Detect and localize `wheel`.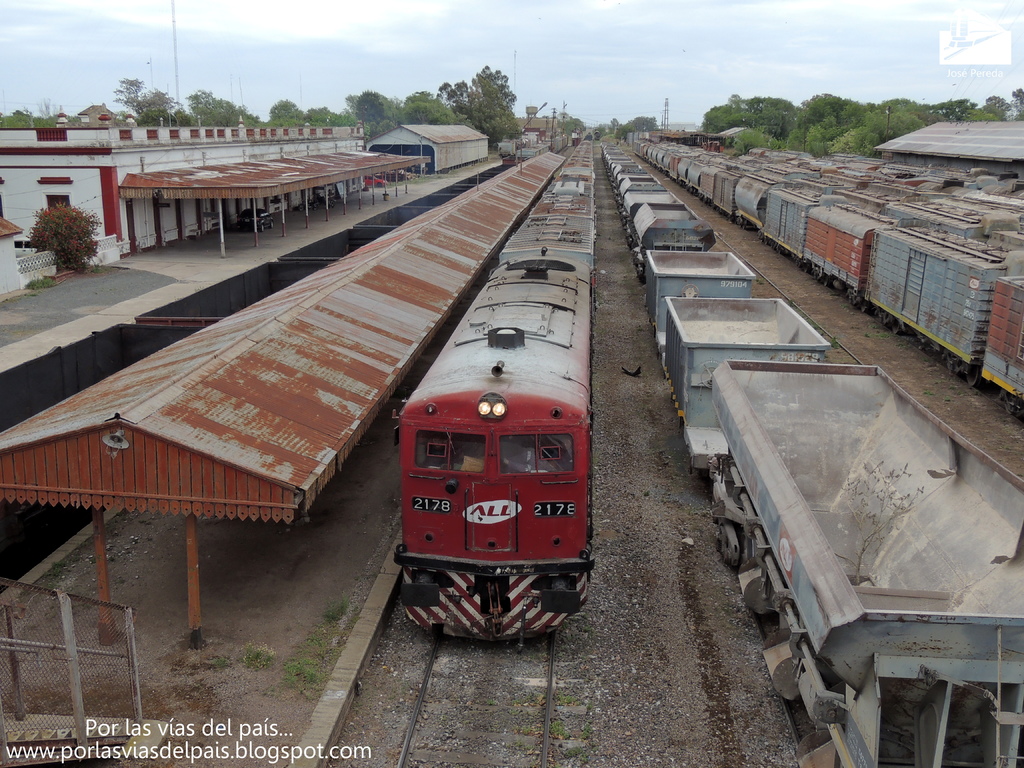
Localized at (880, 308, 888, 325).
